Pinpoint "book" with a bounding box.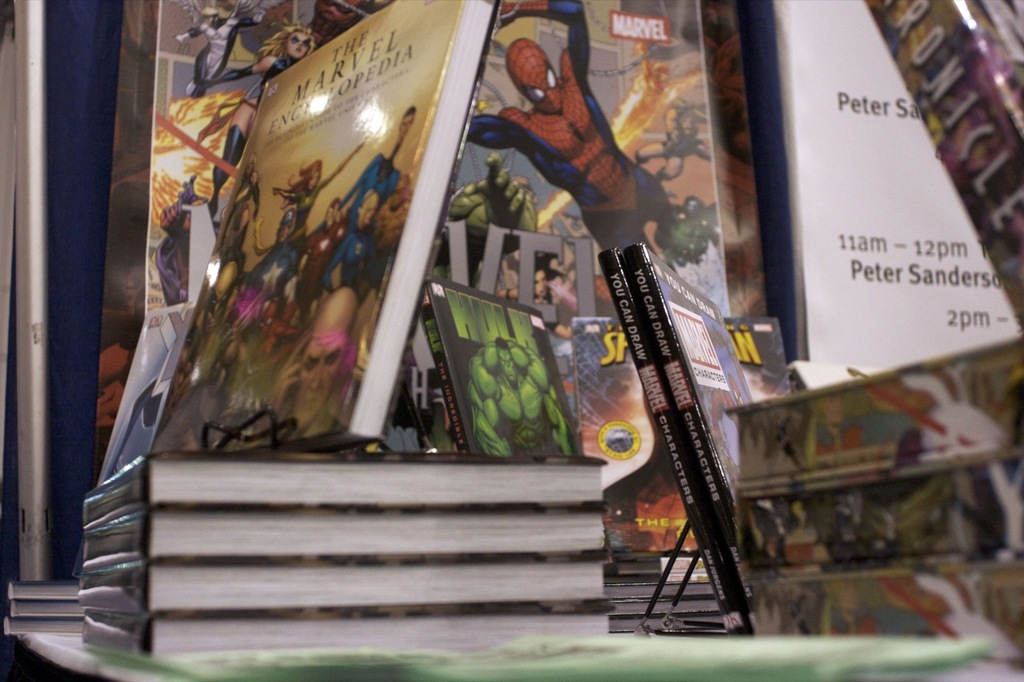
bbox=[81, 451, 608, 531].
